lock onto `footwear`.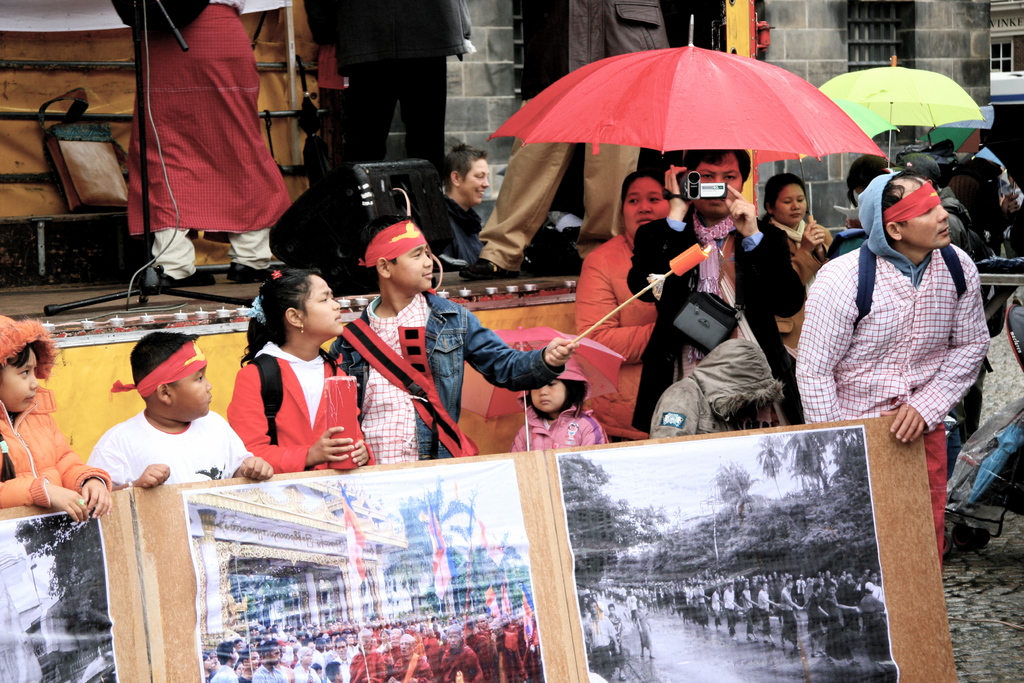
Locked: region(220, 258, 285, 283).
